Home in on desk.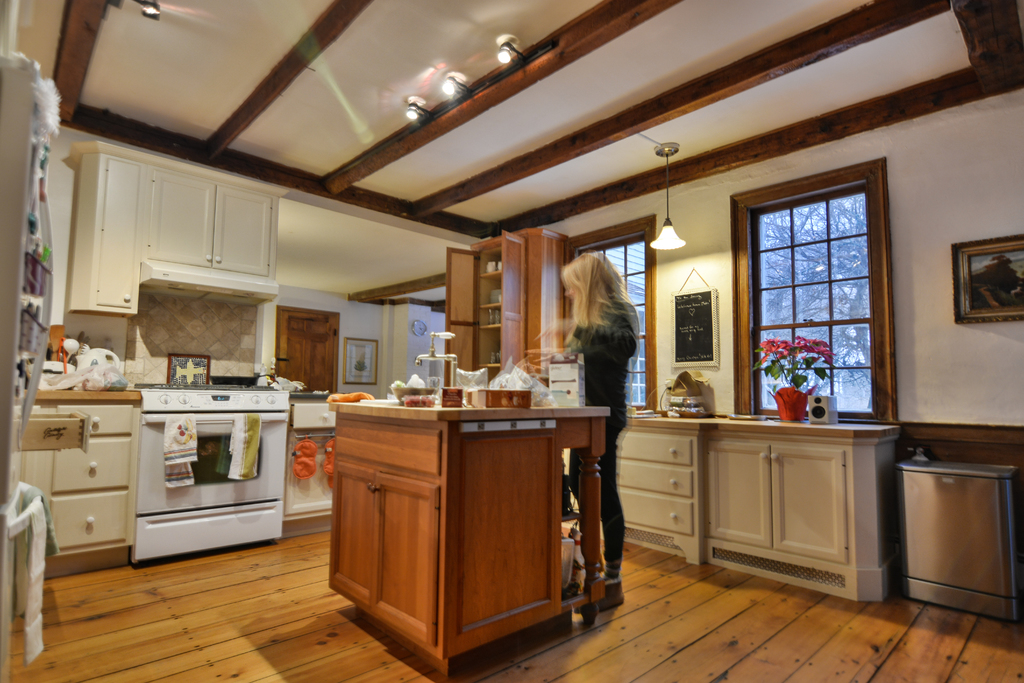
Homed in at box(585, 399, 924, 610).
